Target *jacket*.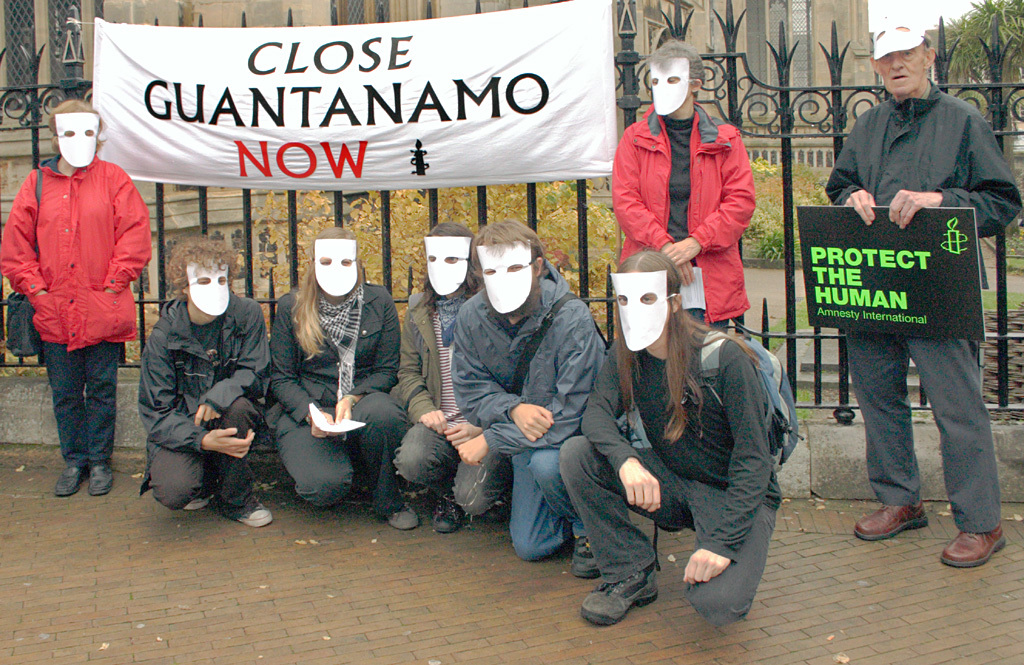
Target region: {"left": 9, "top": 107, "right": 145, "bottom": 334}.
